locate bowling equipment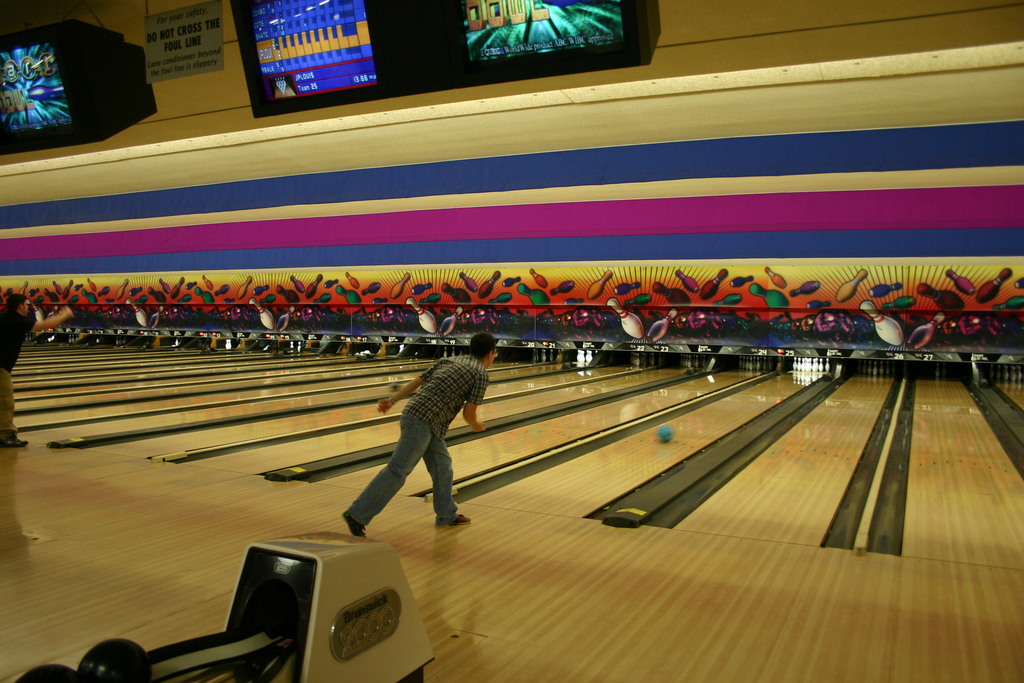
{"x1": 216, "y1": 281, "x2": 233, "y2": 297}
